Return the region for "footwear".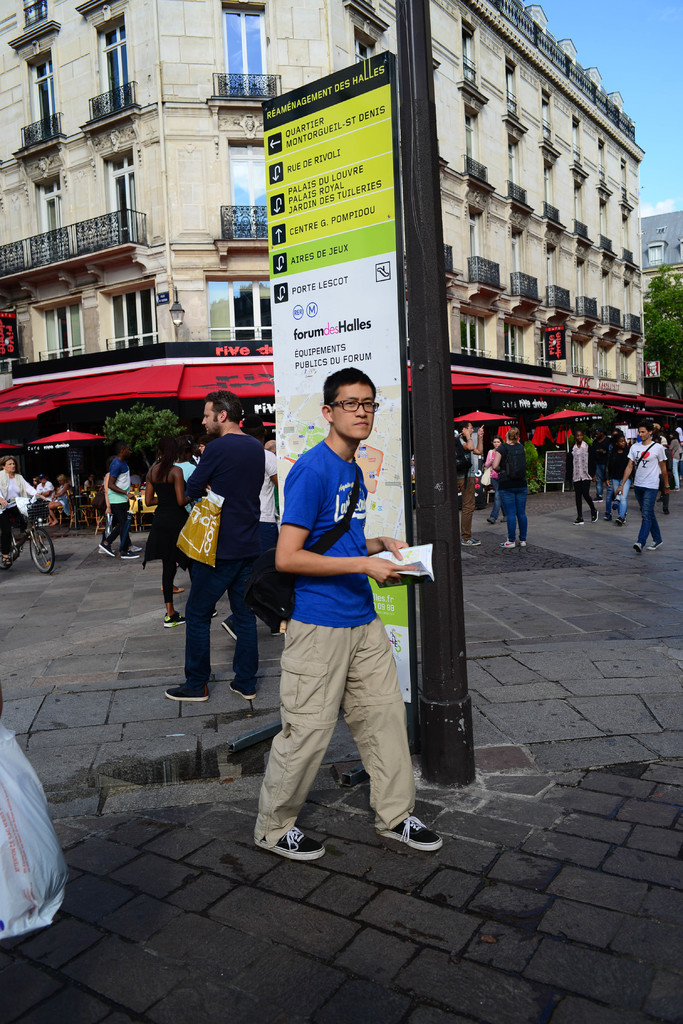
(616, 517, 623, 524).
